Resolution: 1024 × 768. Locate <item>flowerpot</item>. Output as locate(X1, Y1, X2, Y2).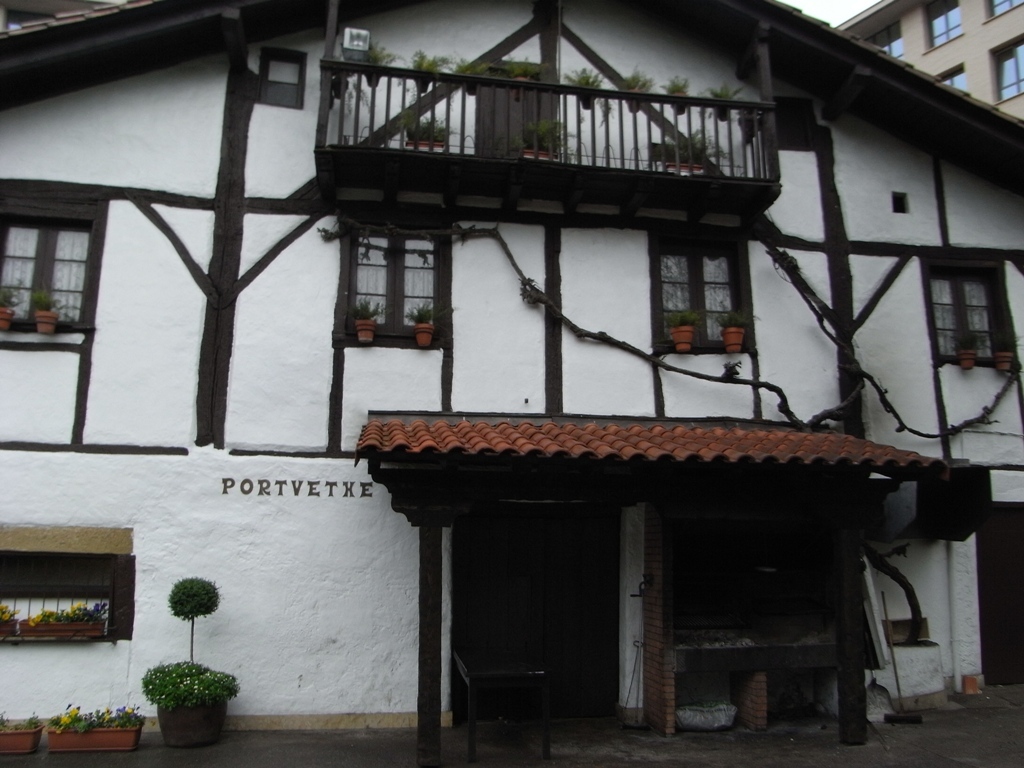
locate(666, 159, 707, 178).
